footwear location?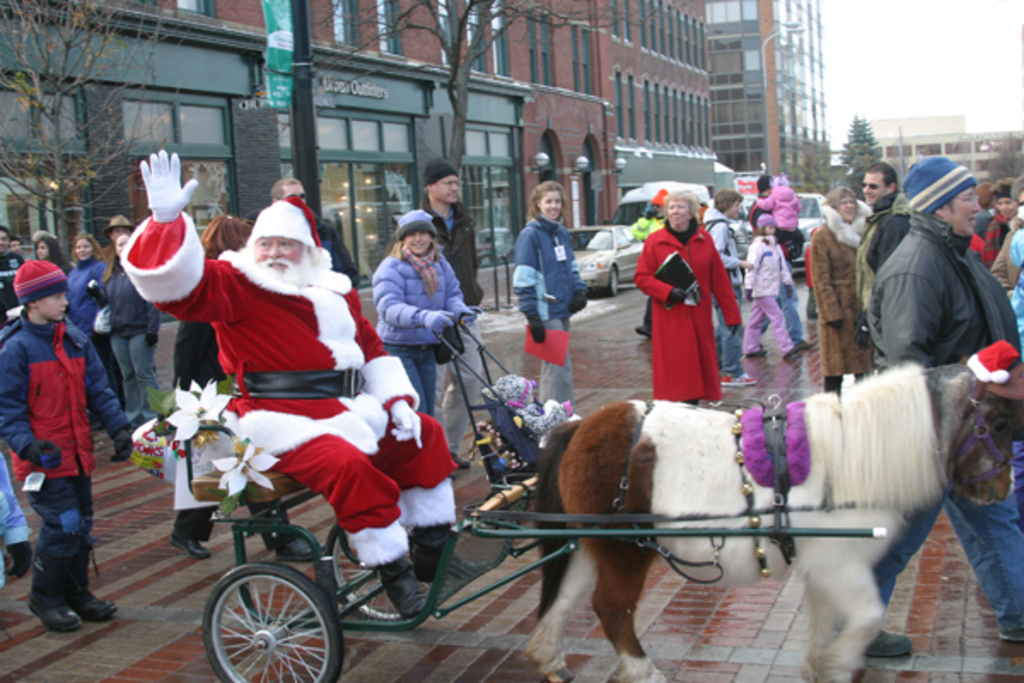
detection(384, 563, 423, 618)
